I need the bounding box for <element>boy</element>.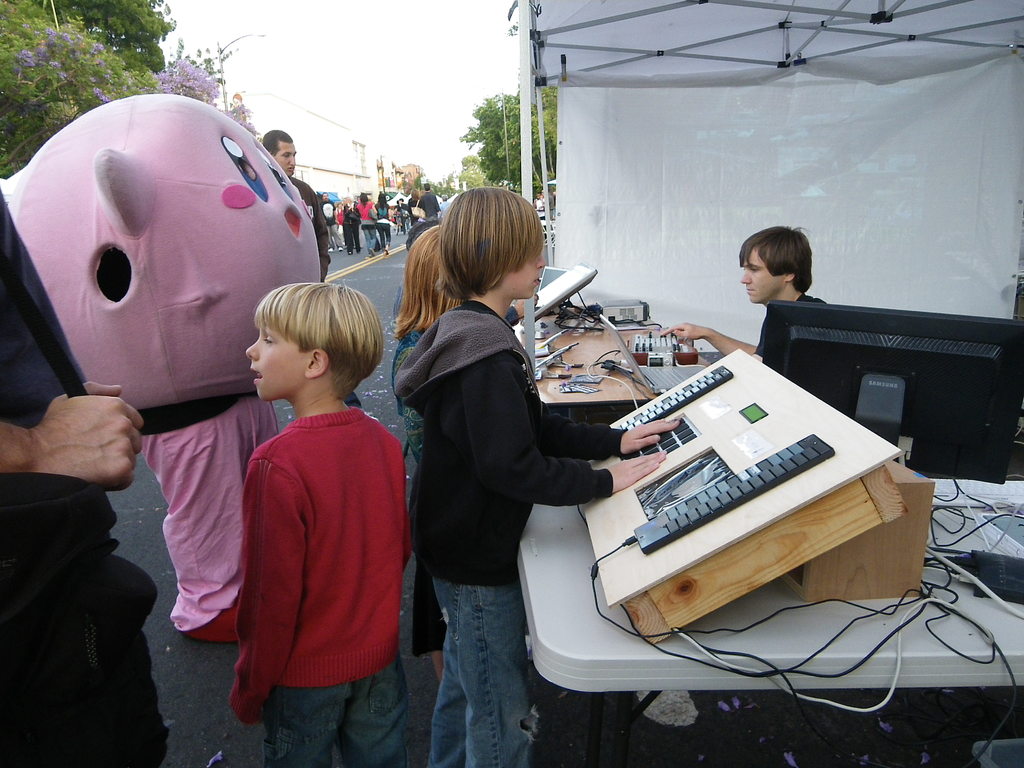
Here it is: BBox(395, 187, 678, 765).
